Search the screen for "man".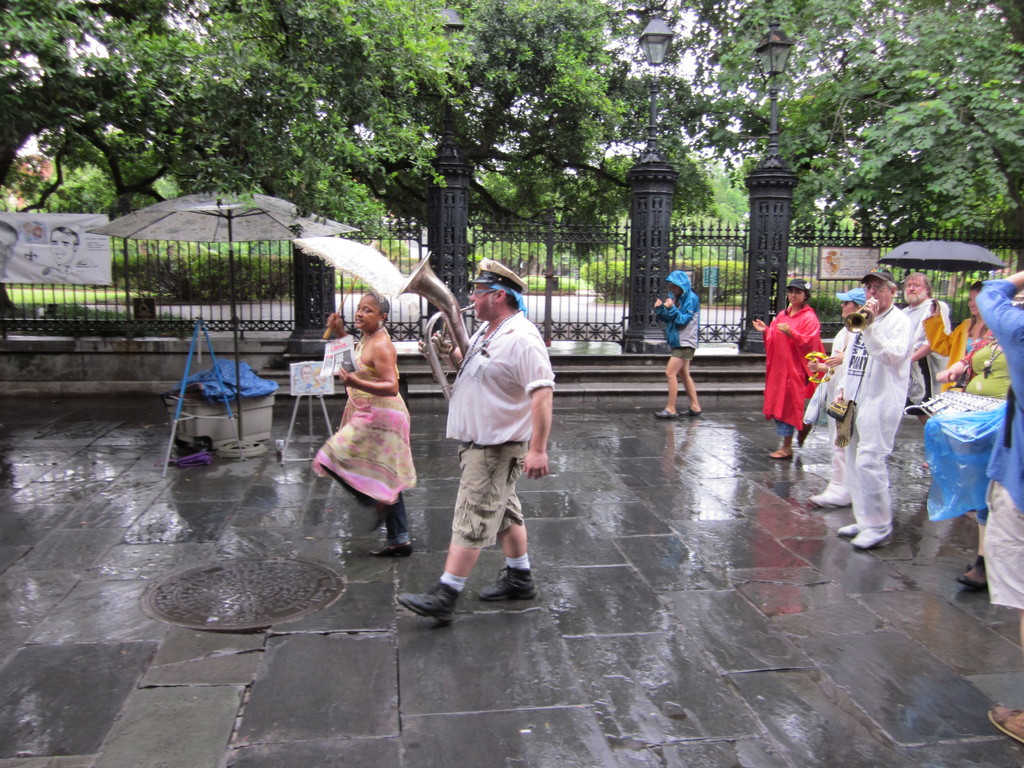
Found at box=[976, 271, 1023, 746].
